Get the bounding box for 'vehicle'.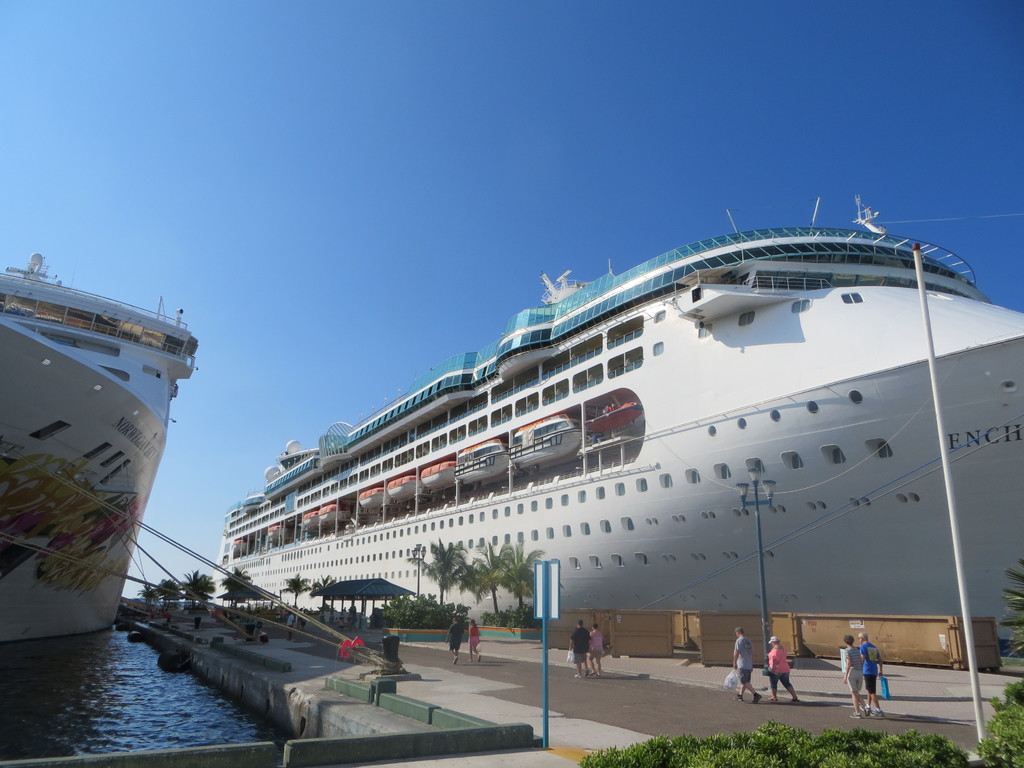
left=0, top=247, right=196, bottom=645.
